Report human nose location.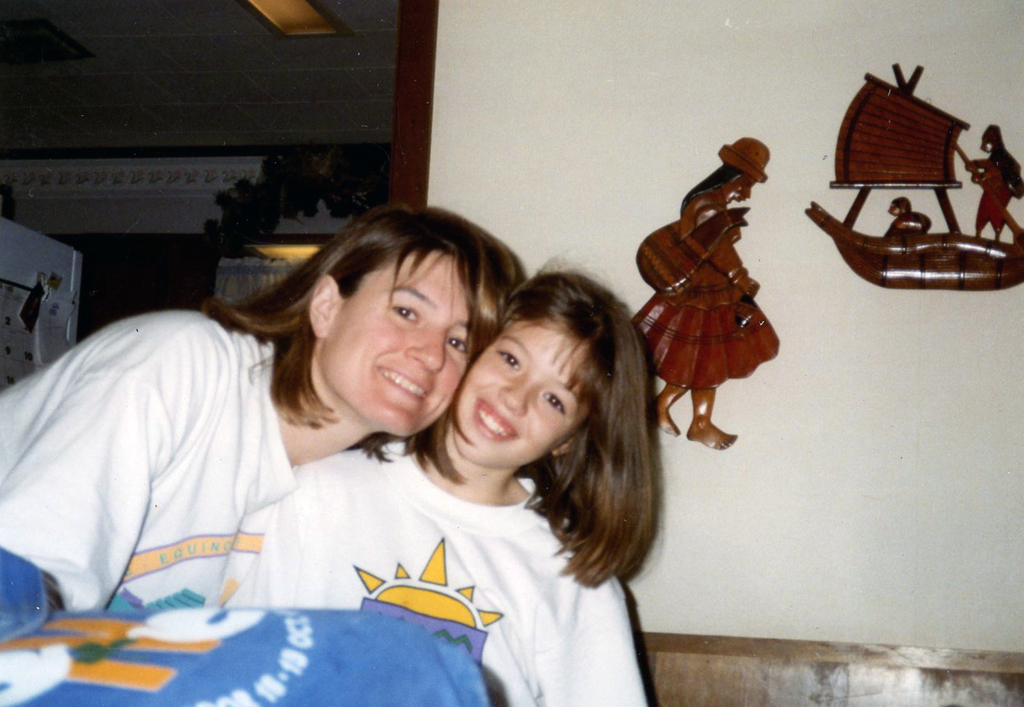
Report: 500 376 534 414.
